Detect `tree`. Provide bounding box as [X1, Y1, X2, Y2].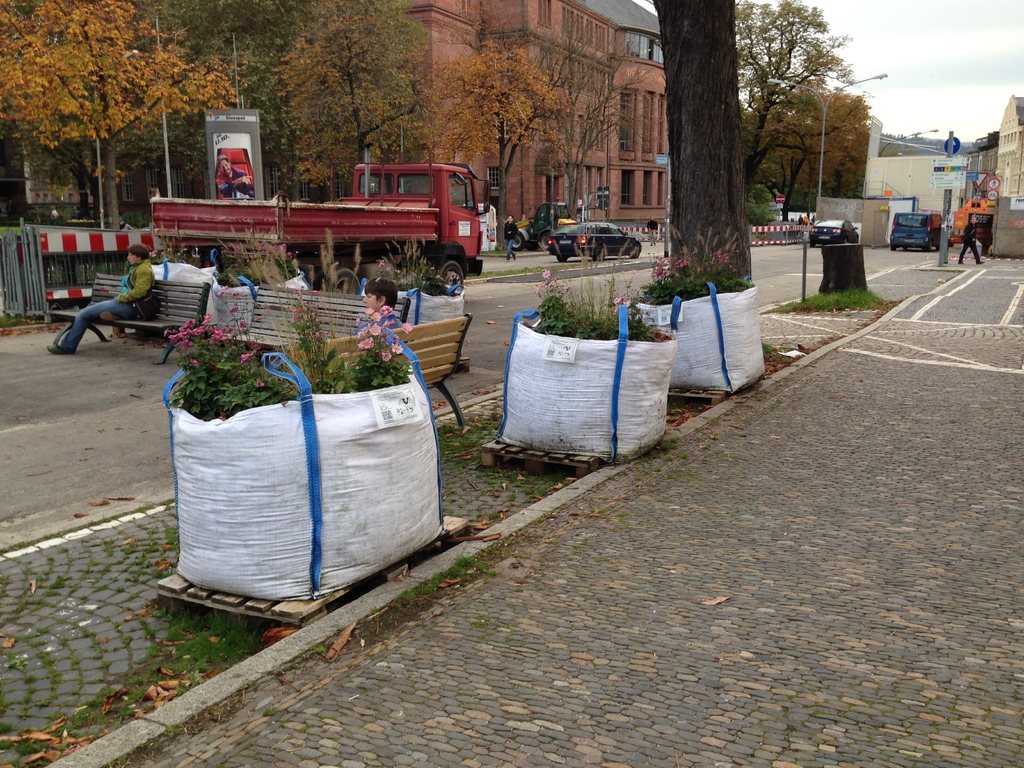
[272, 0, 429, 193].
